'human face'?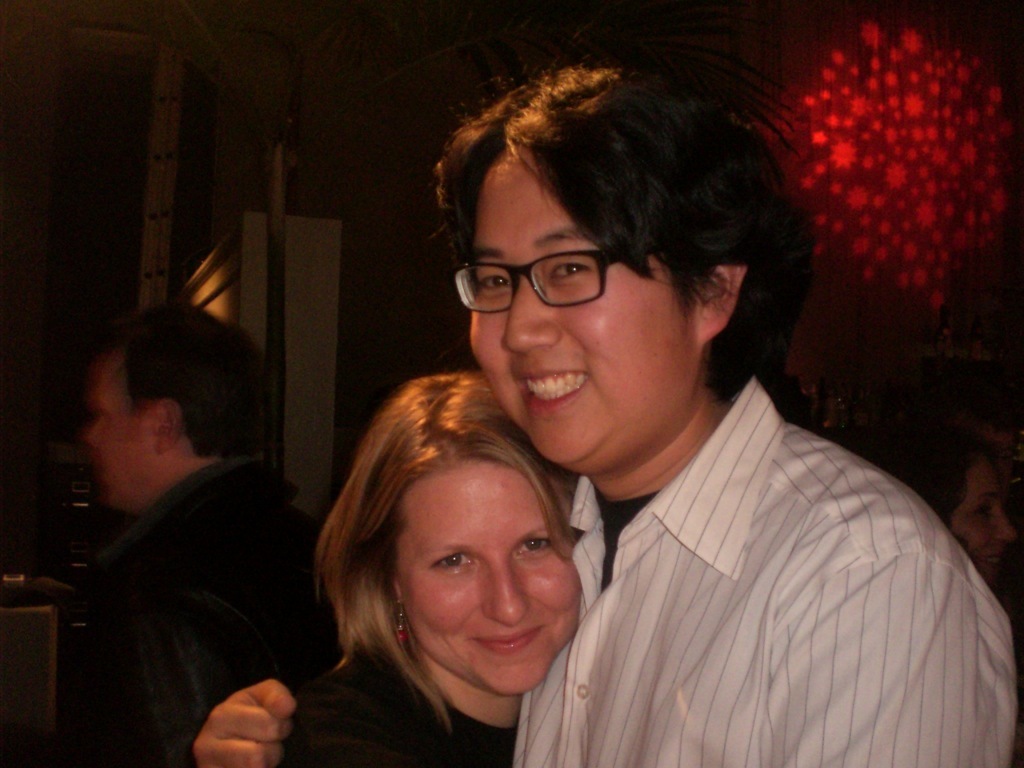
bbox=[469, 168, 694, 466]
